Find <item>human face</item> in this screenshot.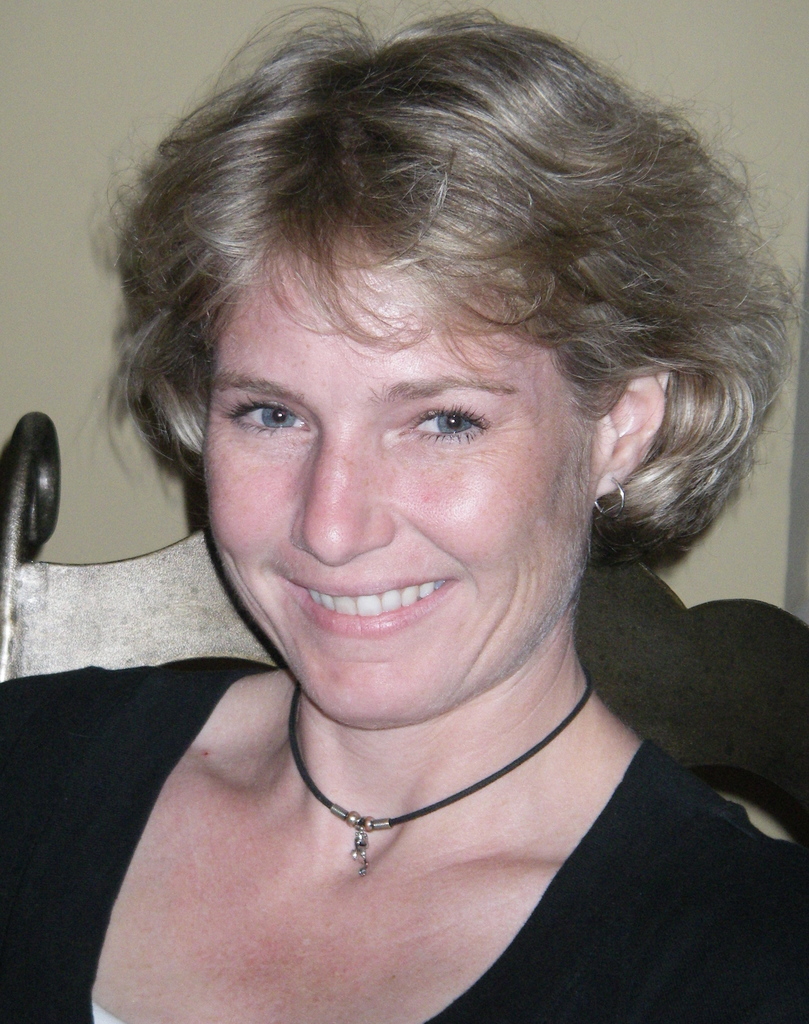
The bounding box for <item>human face</item> is 204/236/593/730.
